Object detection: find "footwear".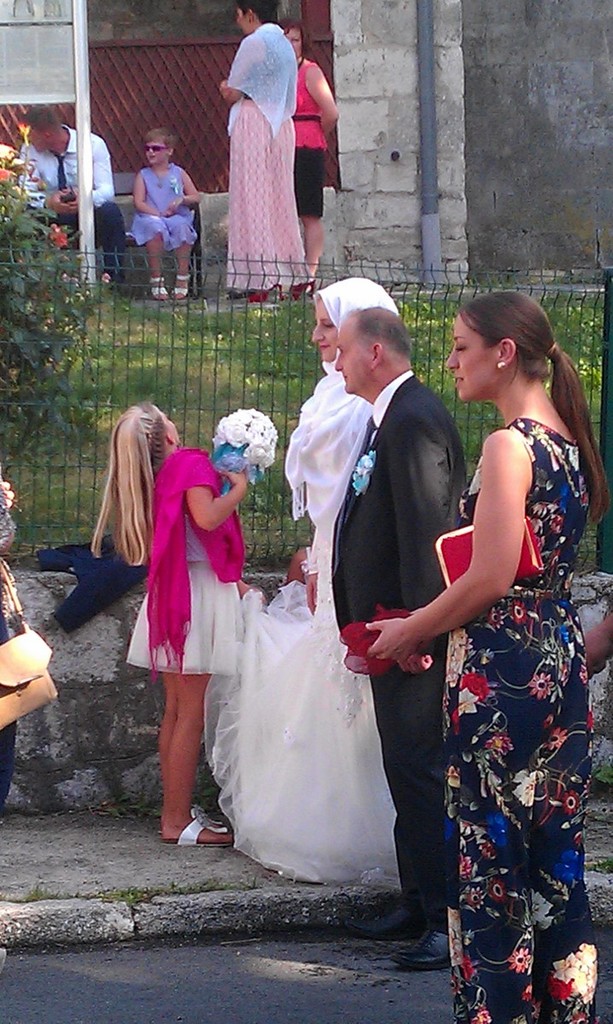
<region>149, 272, 172, 304</region>.
